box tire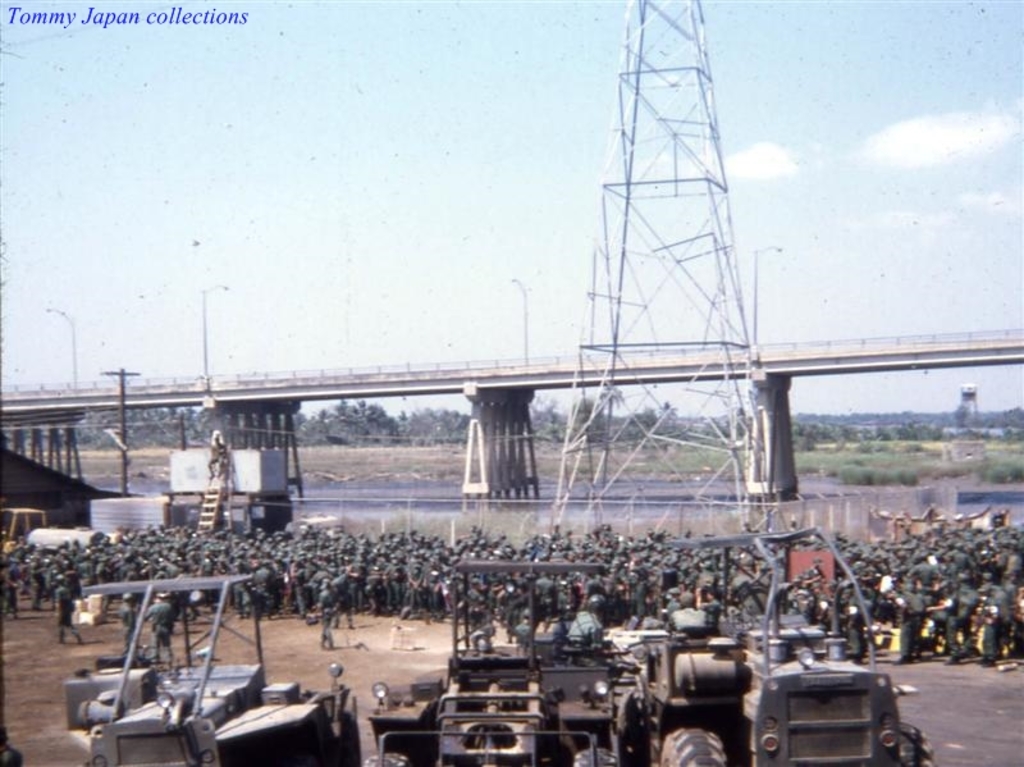
BBox(571, 749, 621, 766)
